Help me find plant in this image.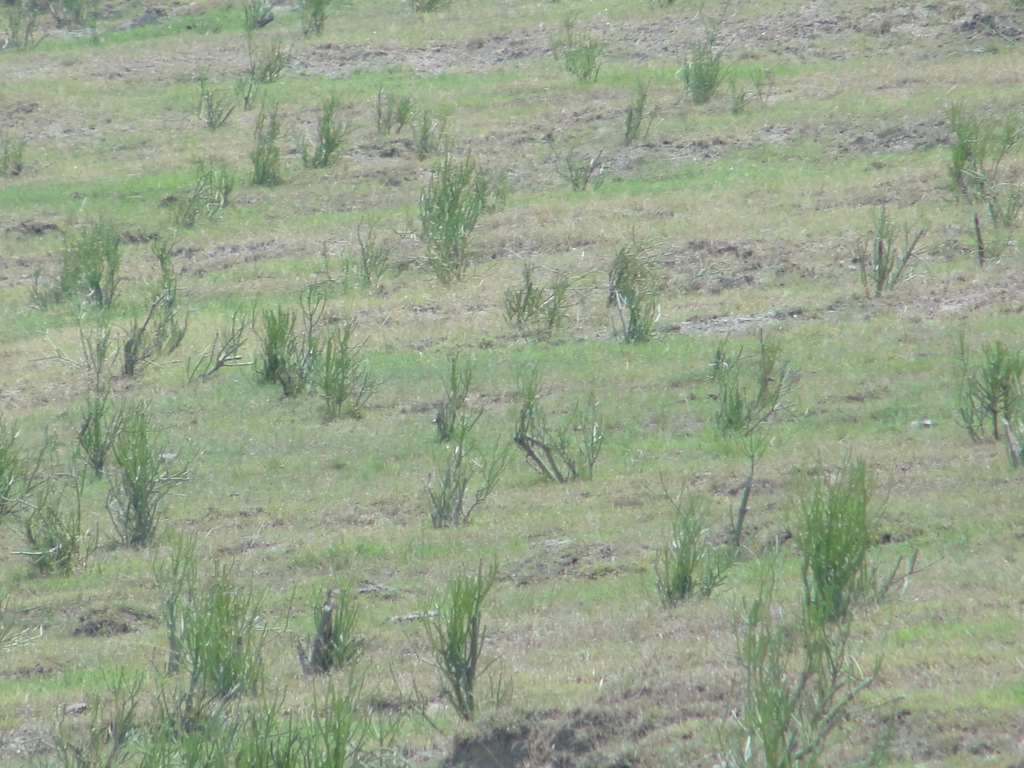
Found it: locate(248, 111, 287, 191).
